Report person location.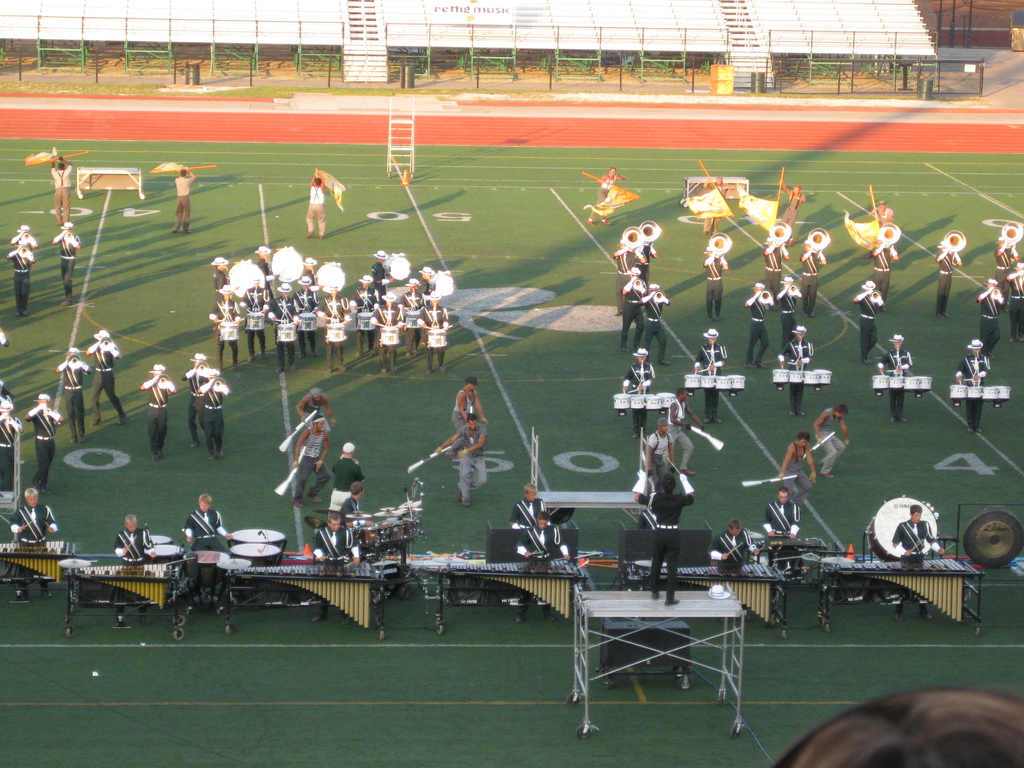
Report: x1=513, y1=509, x2=568, y2=621.
